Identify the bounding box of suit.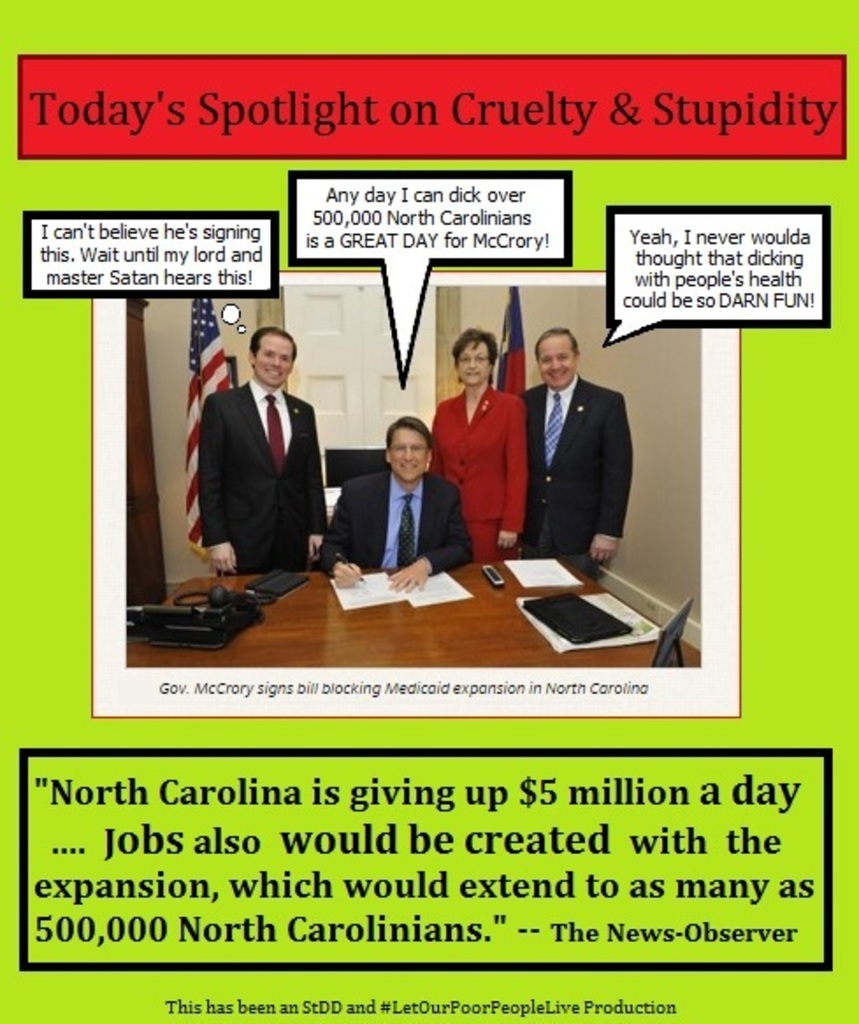
bbox(313, 467, 476, 585).
